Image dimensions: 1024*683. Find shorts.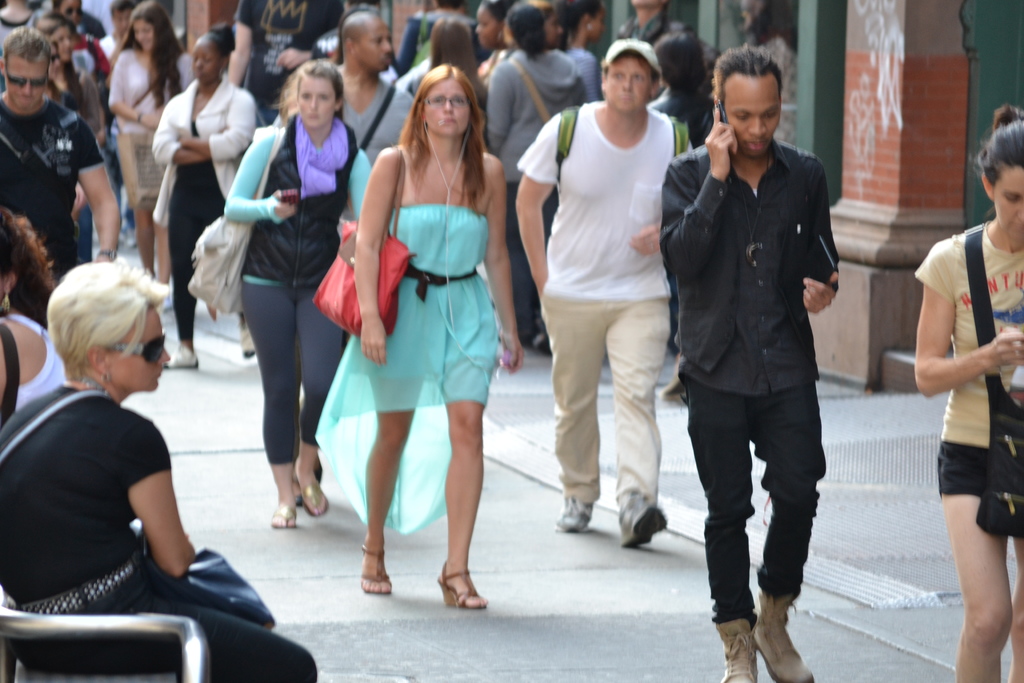
(925, 450, 1022, 502).
